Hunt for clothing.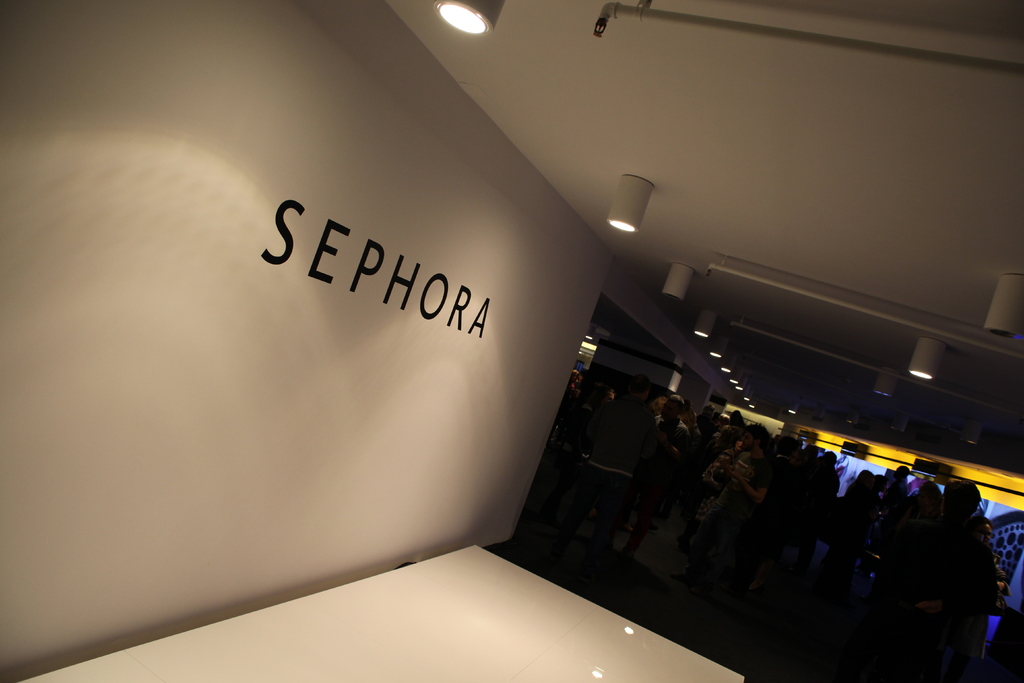
Hunted down at <box>705,447,736,500</box>.
